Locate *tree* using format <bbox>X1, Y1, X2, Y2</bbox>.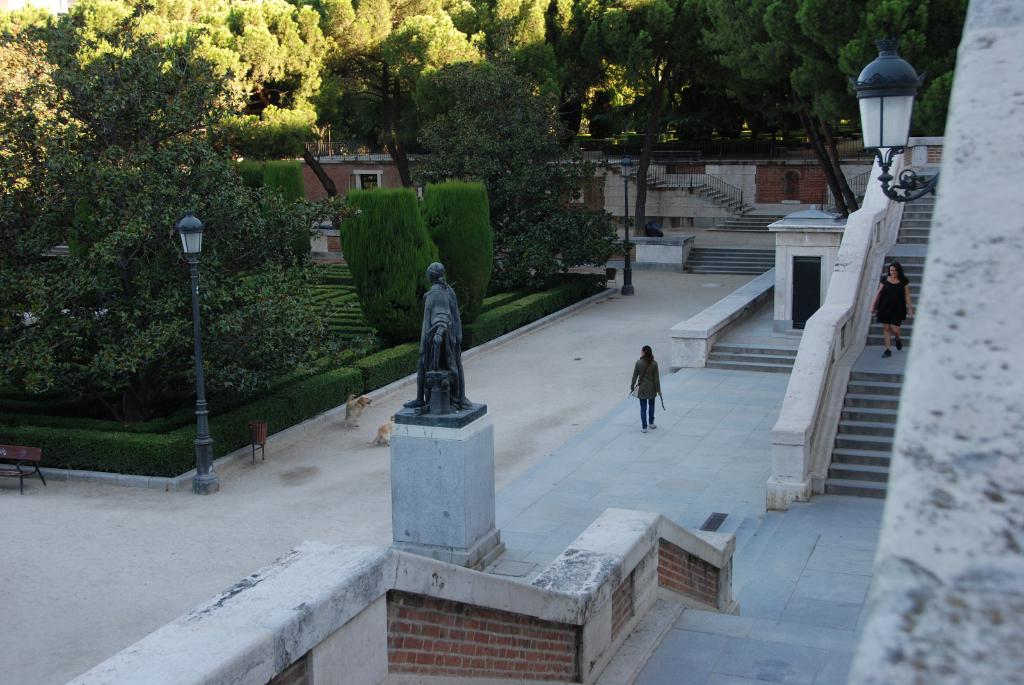
<bbox>424, 177, 493, 326</bbox>.
